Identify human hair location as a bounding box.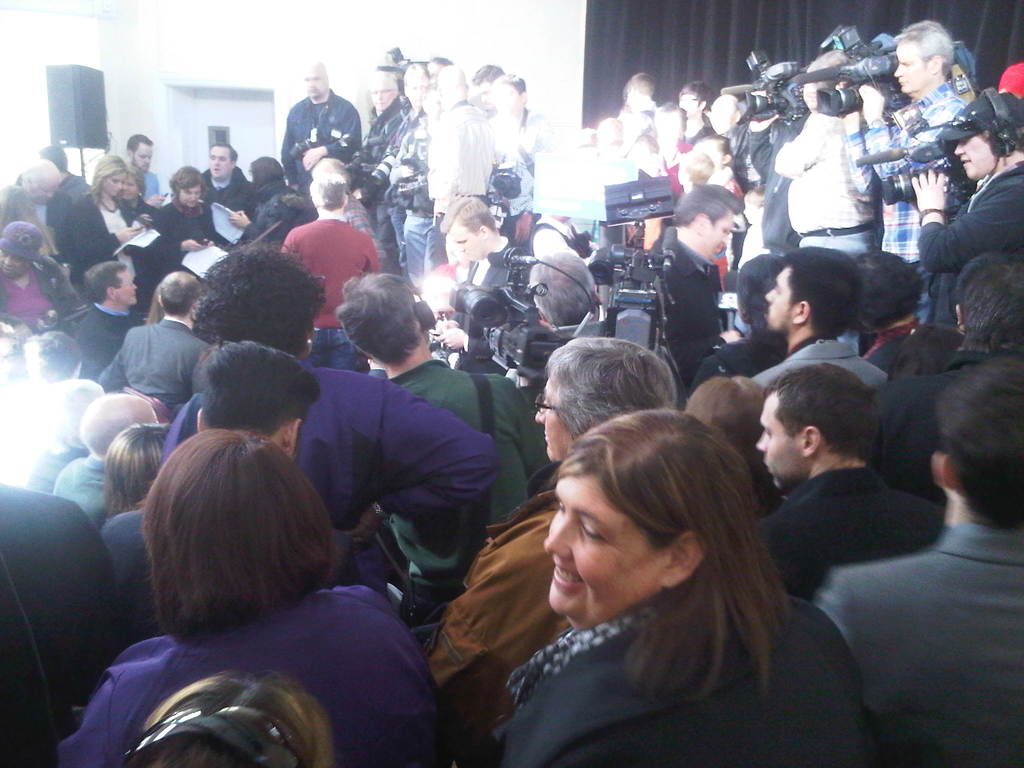
bbox(956, 265, 1023, 353).
